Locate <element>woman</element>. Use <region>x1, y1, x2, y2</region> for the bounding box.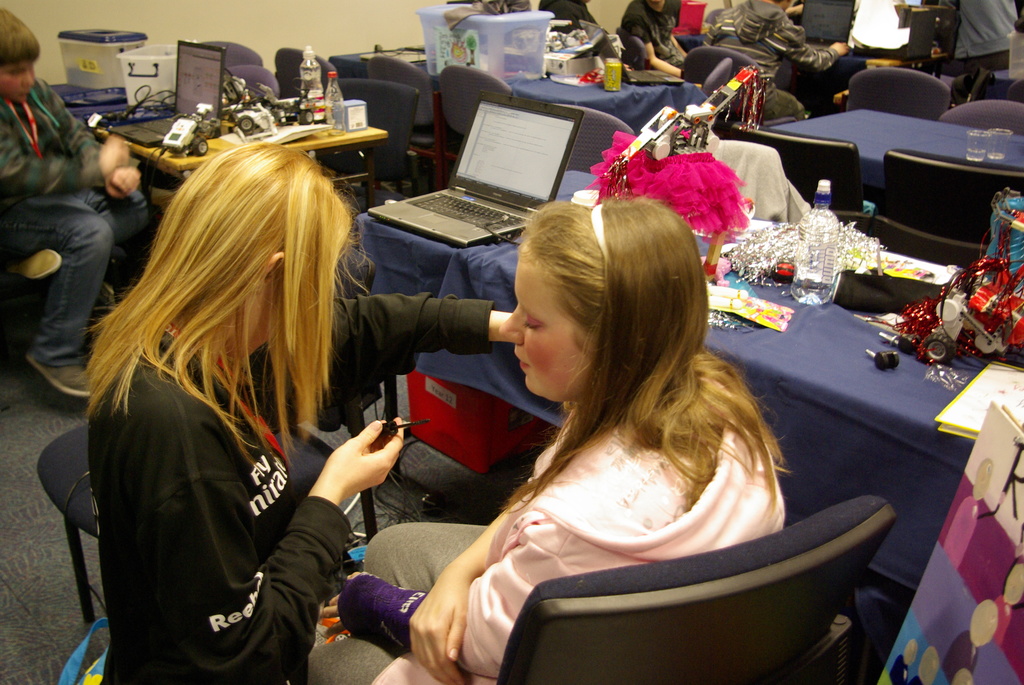
<region>307, 195, 786, 684</region>.
